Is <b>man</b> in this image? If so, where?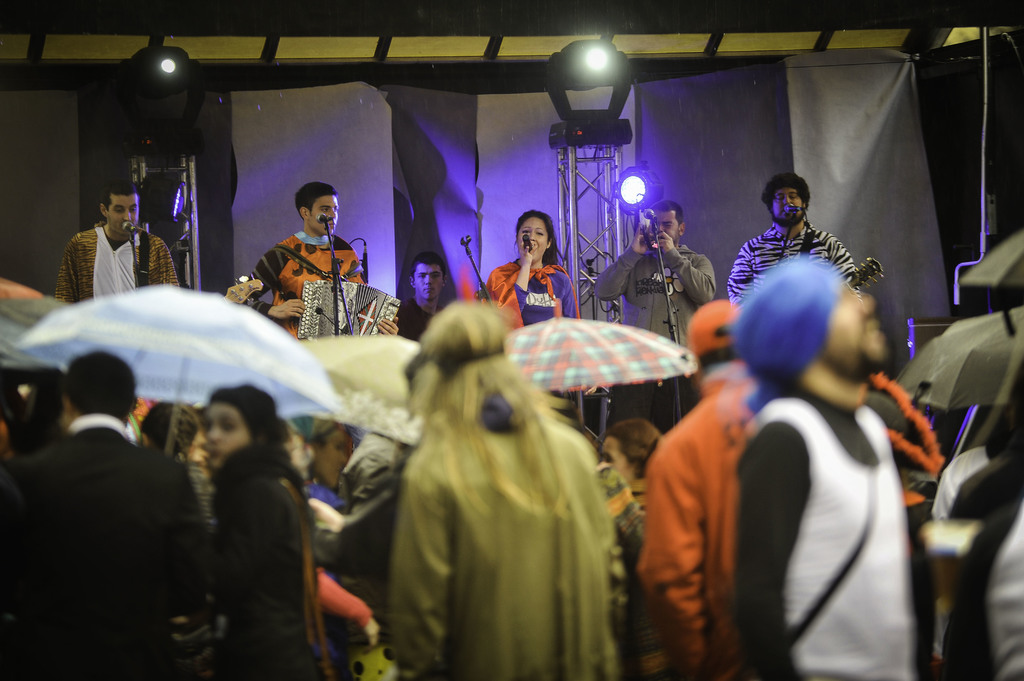
Yes, at [396,255,439,345].
